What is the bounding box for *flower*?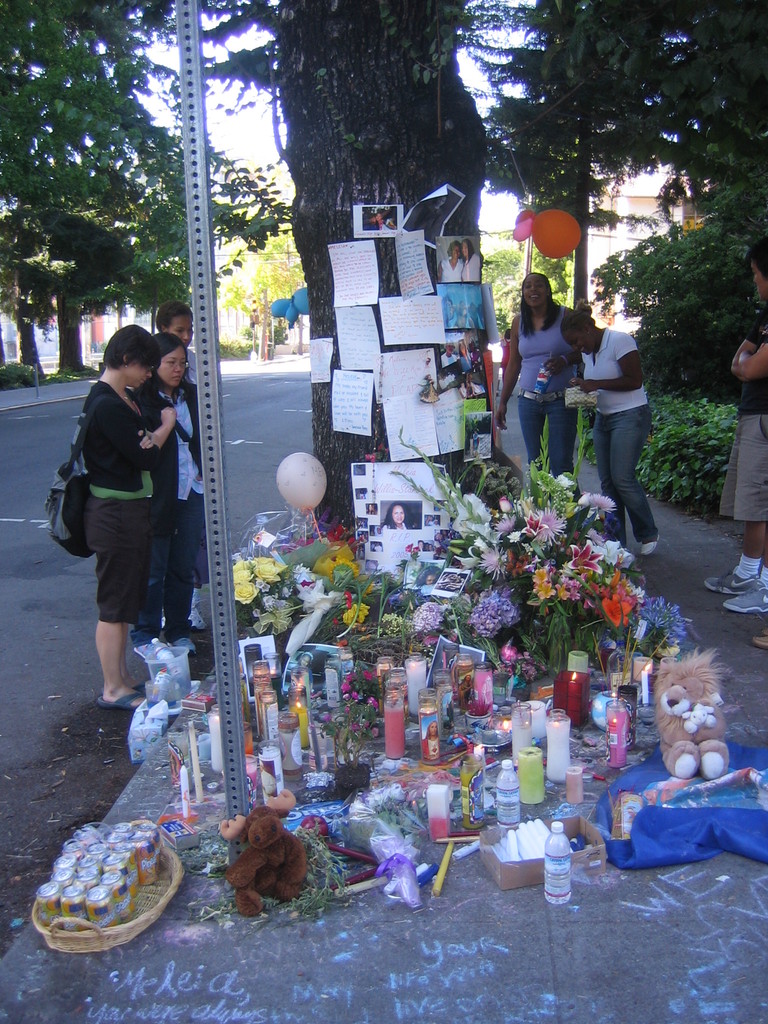
detection(480, 540, 512, 582).
